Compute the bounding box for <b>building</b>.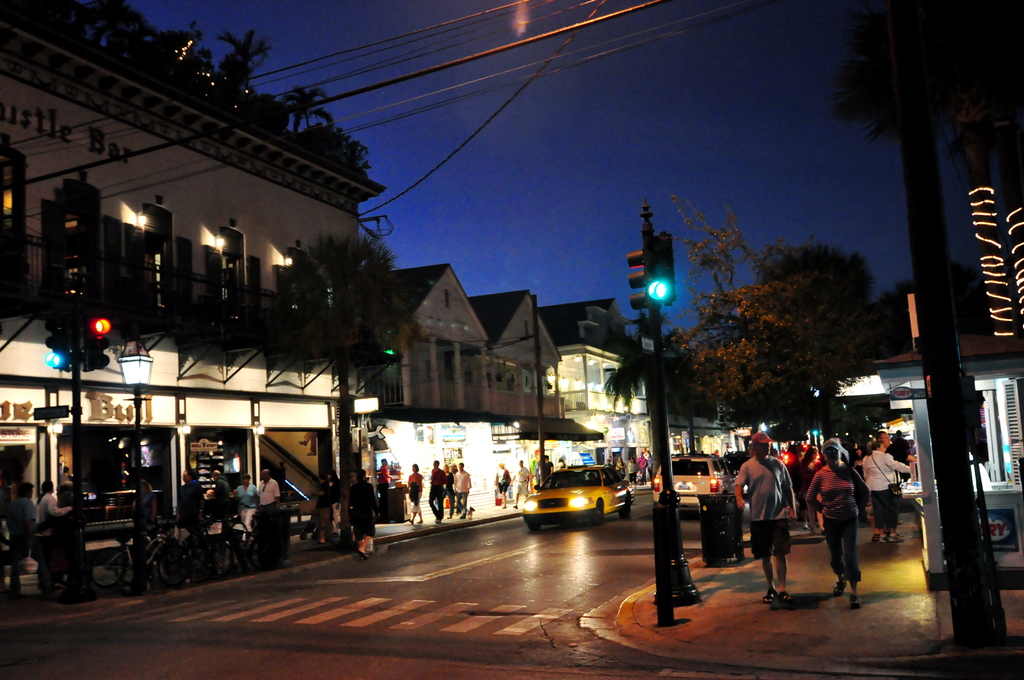
837, 265, 1023, 583.
